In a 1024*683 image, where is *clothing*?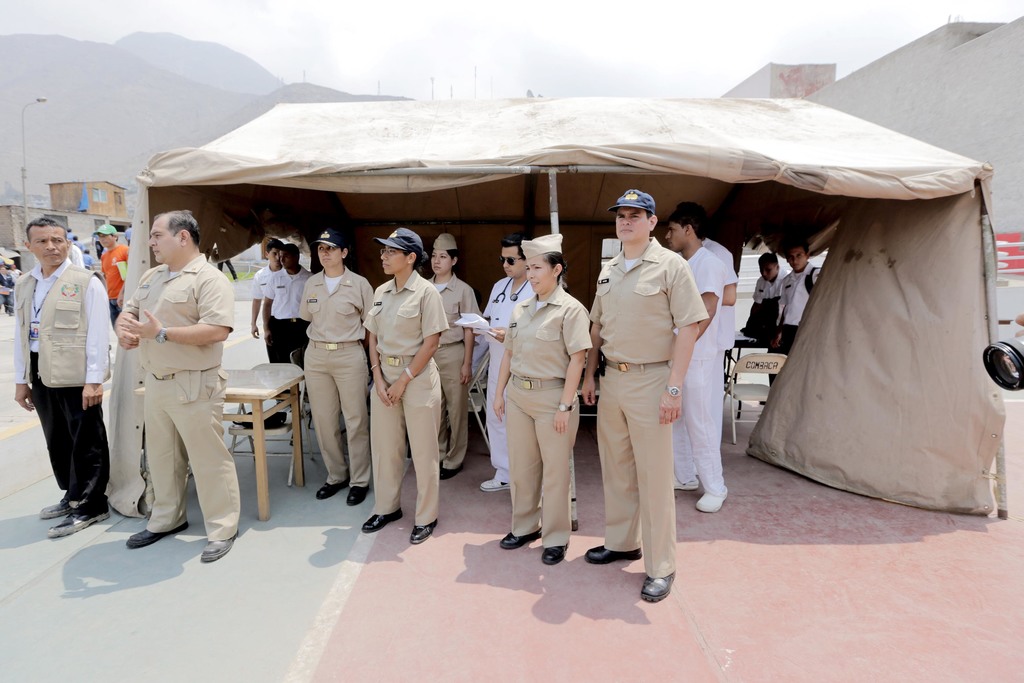
rect(425, 273, 480, 465).
